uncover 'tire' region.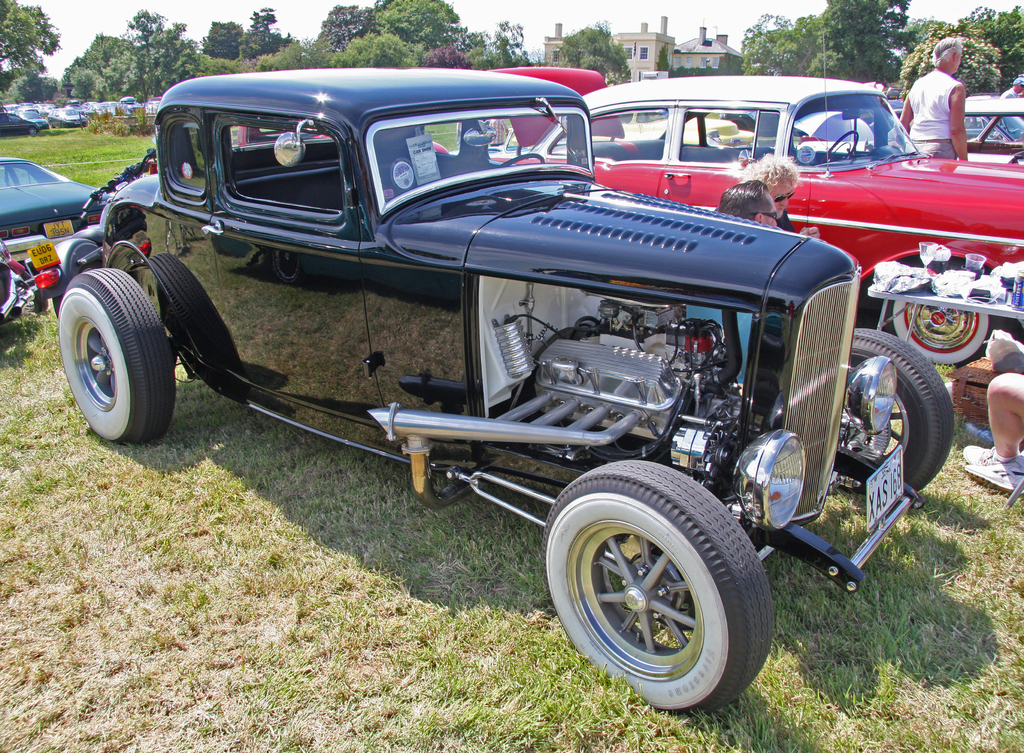
Uncovered: [545, 460, 765, 712].
